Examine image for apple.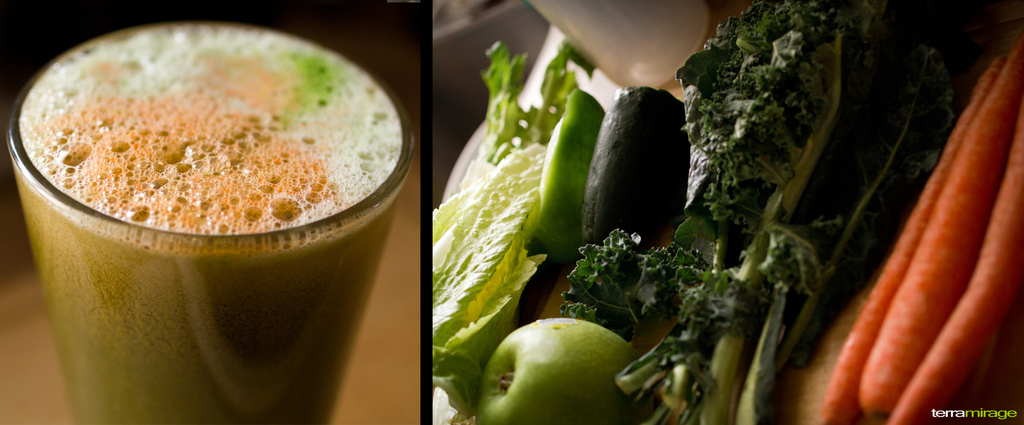
Examination result: 479,310,646,413.
